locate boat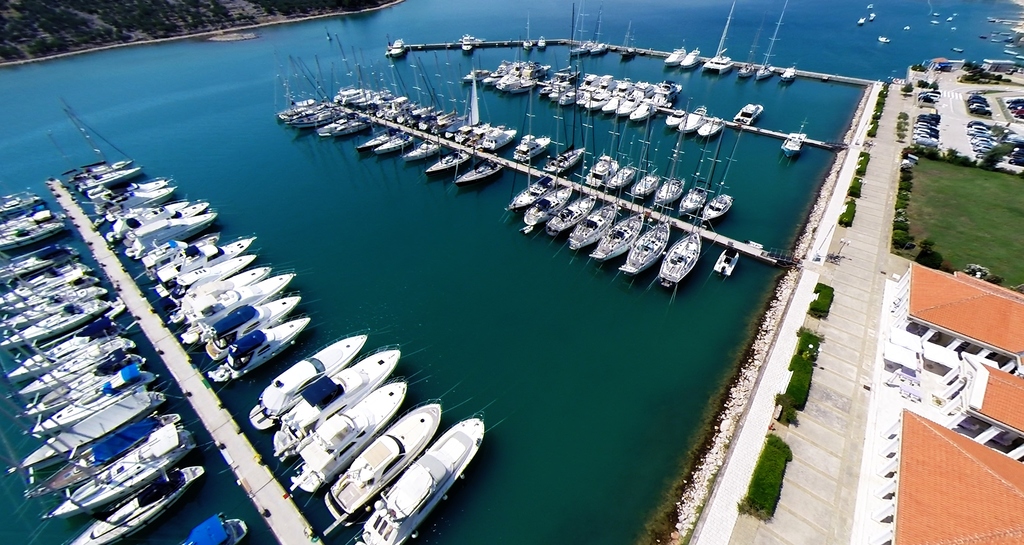
{"left": 728, "top": 19, "right": 762, "bottom": 79}
